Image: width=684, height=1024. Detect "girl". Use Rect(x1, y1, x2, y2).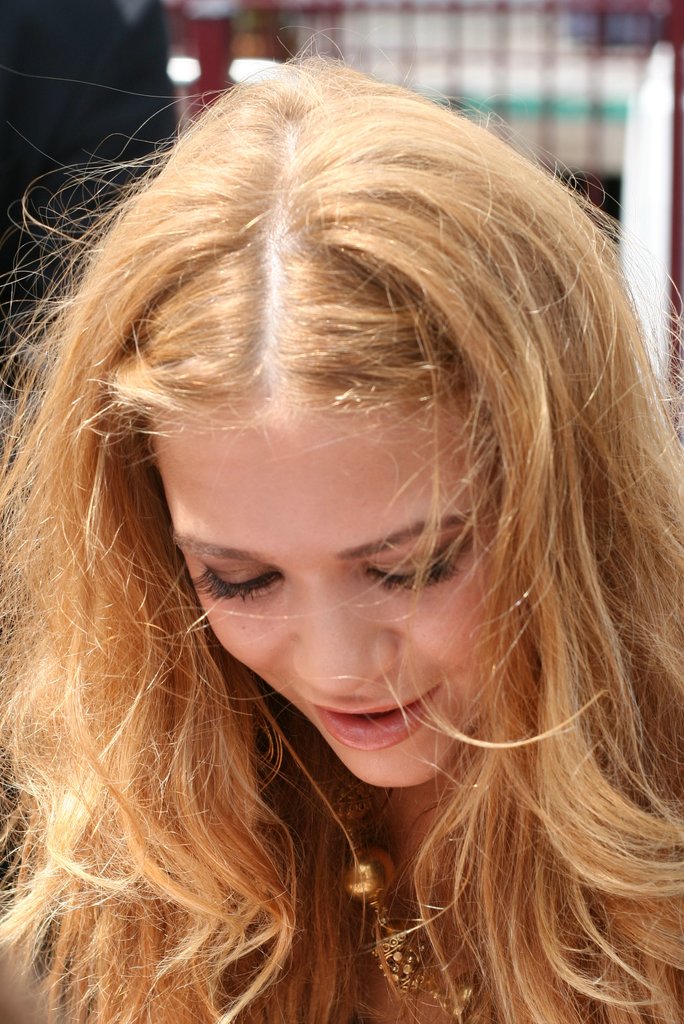
Rect(0, 19, 683, 1023).
